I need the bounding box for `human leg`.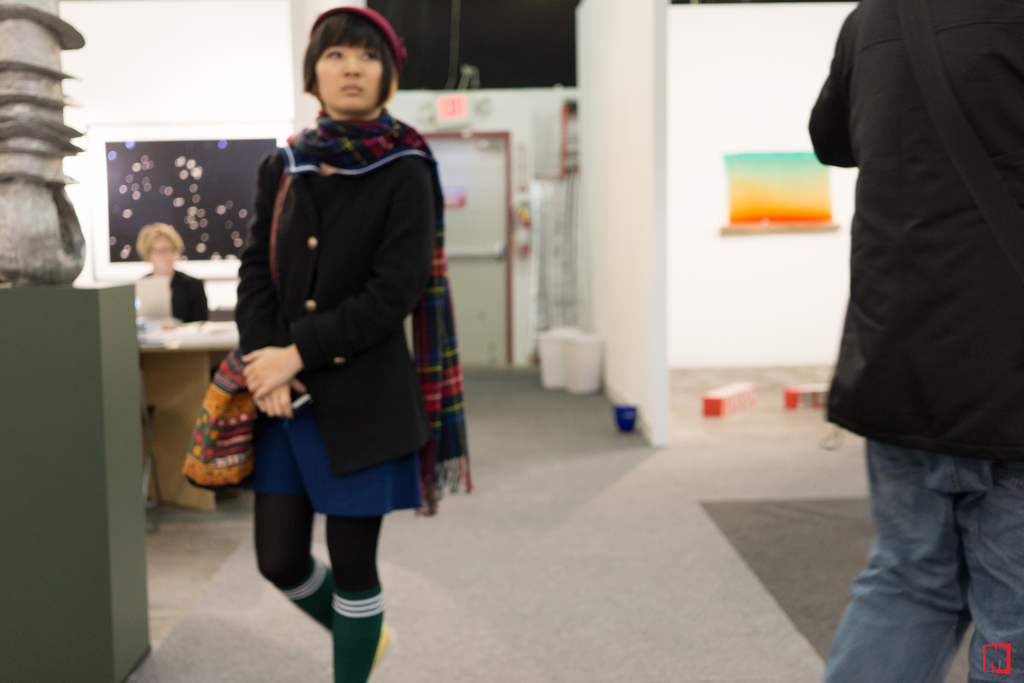
Here it is: 327, 513, 388, 682.
